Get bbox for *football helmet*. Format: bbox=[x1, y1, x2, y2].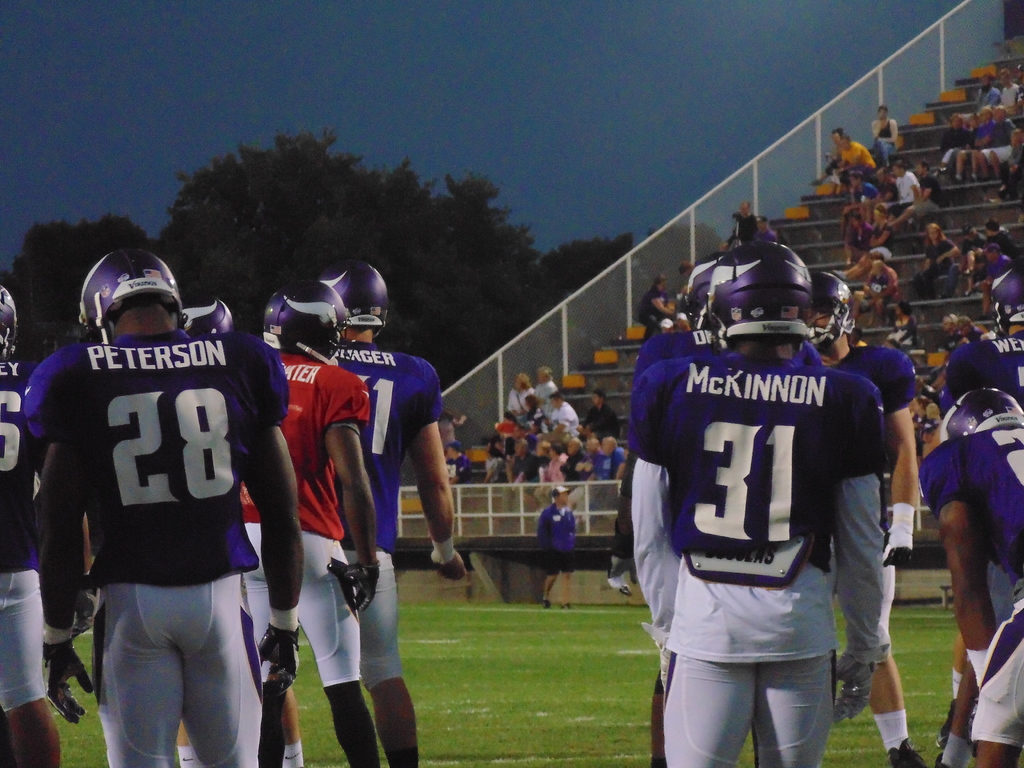
bbox=[263, 282, 351, 358].
